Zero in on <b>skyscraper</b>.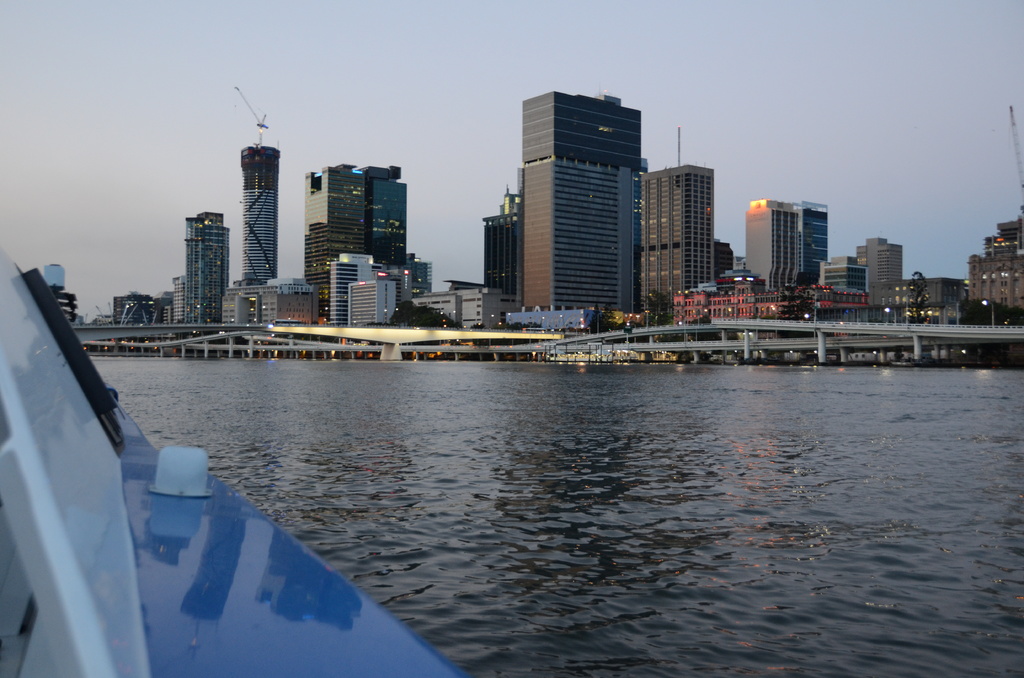
Zeroed in: l=632, t=155, r=717, b=315.
